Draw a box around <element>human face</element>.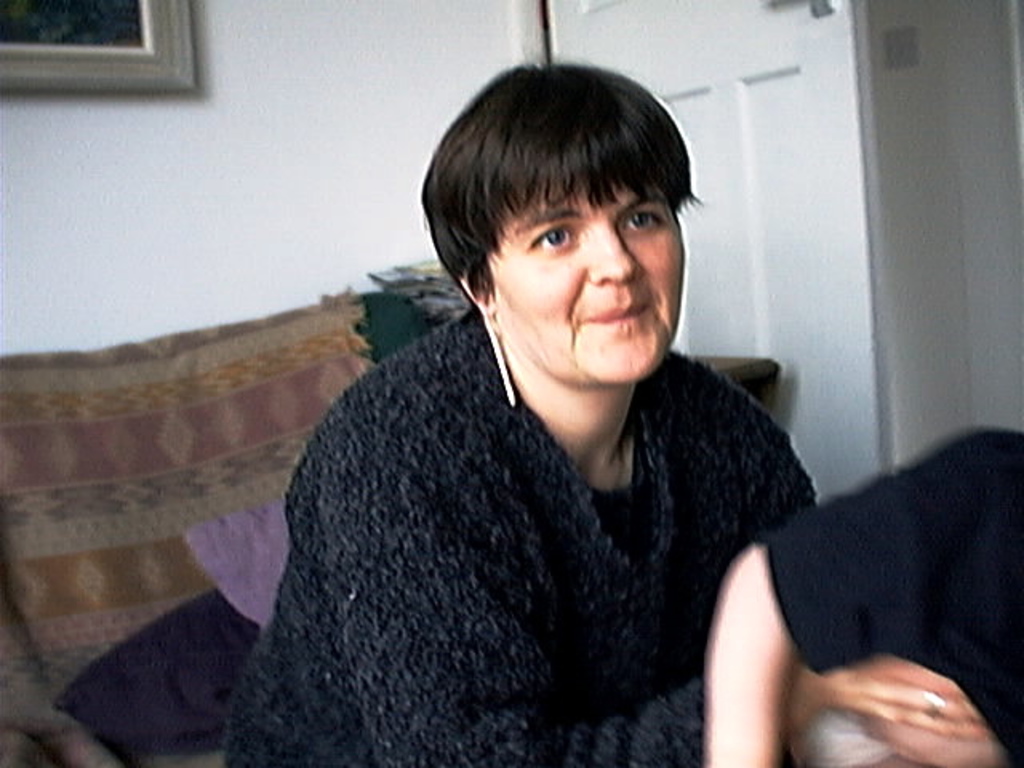
left=493, top=178, right=685, bottom=379.
